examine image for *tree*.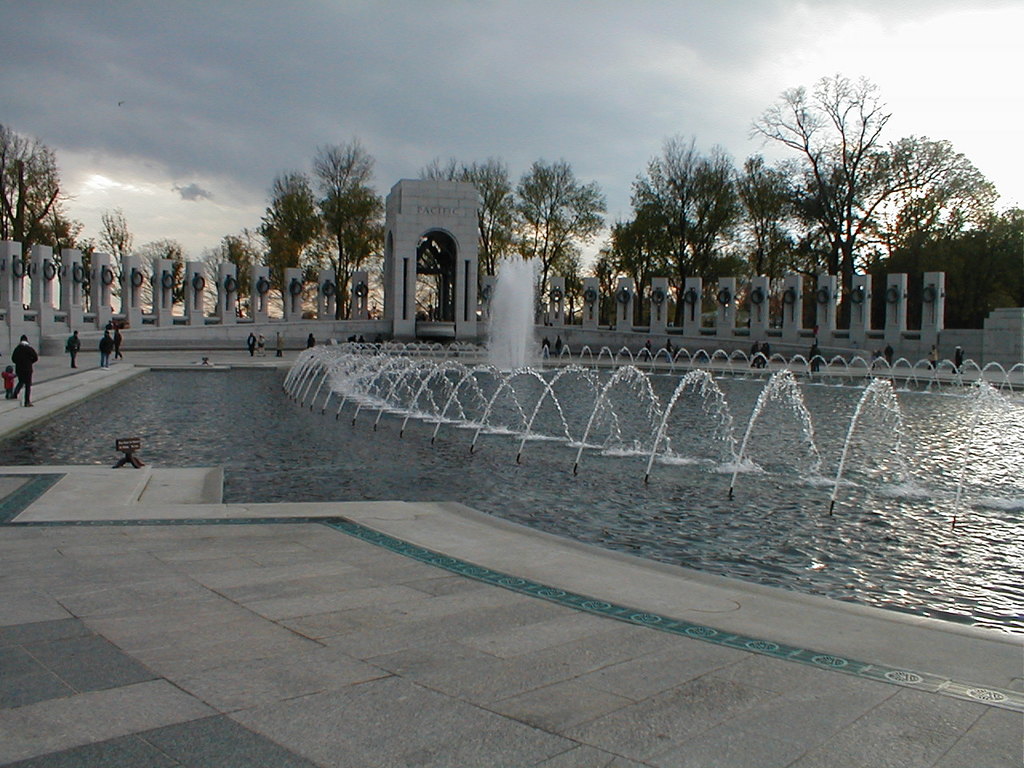
Examination result: BBox(734, 154, 814, 342).
